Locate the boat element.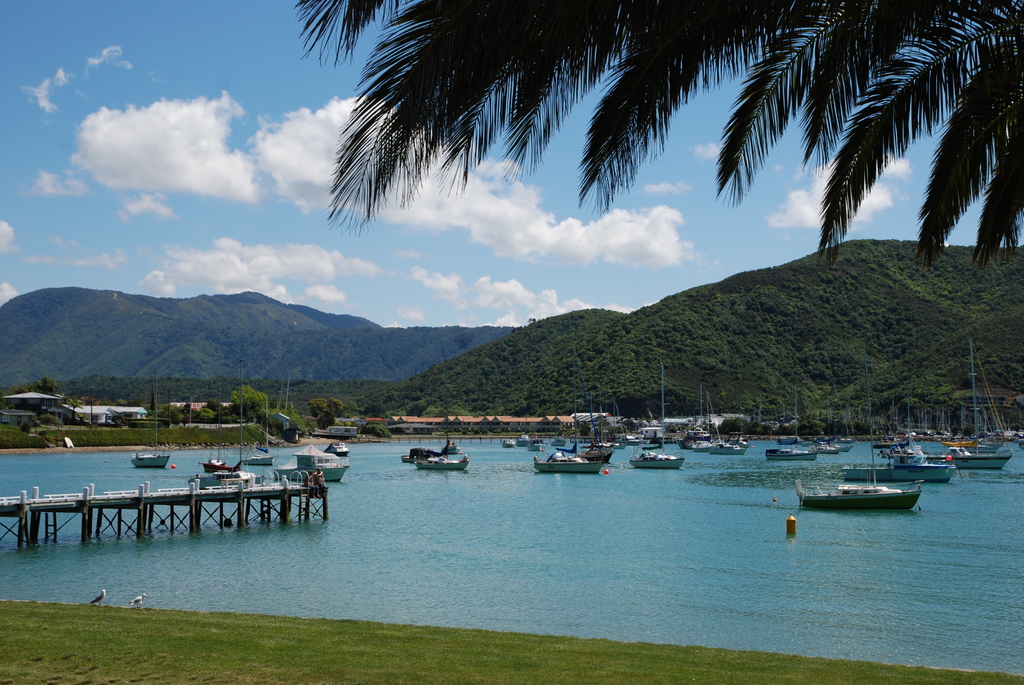
Element bbox: (550, 434, 570, 448).
